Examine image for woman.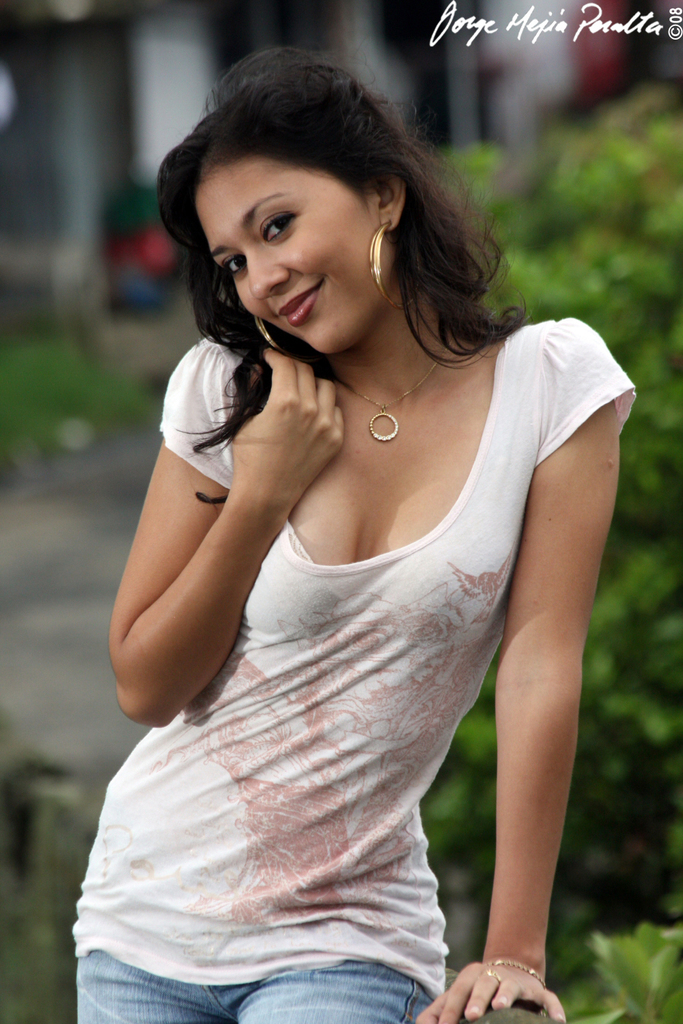
Examination result: l=57, t=30, r=618, b=996.
